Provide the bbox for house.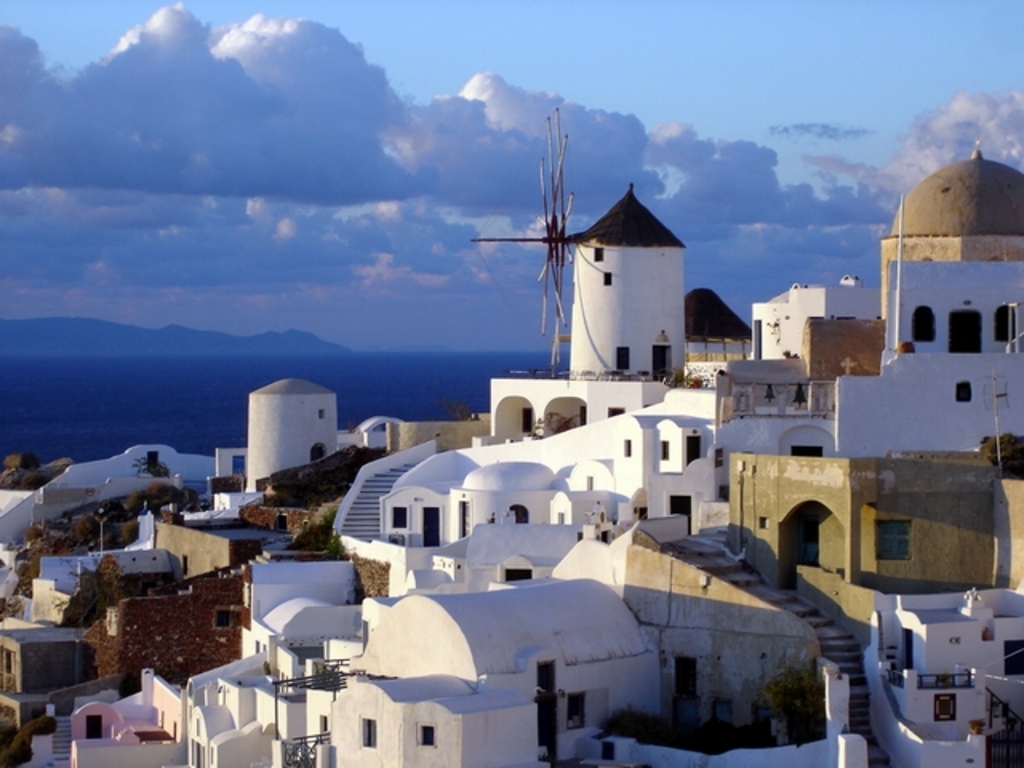
[888,154,1021,461].
